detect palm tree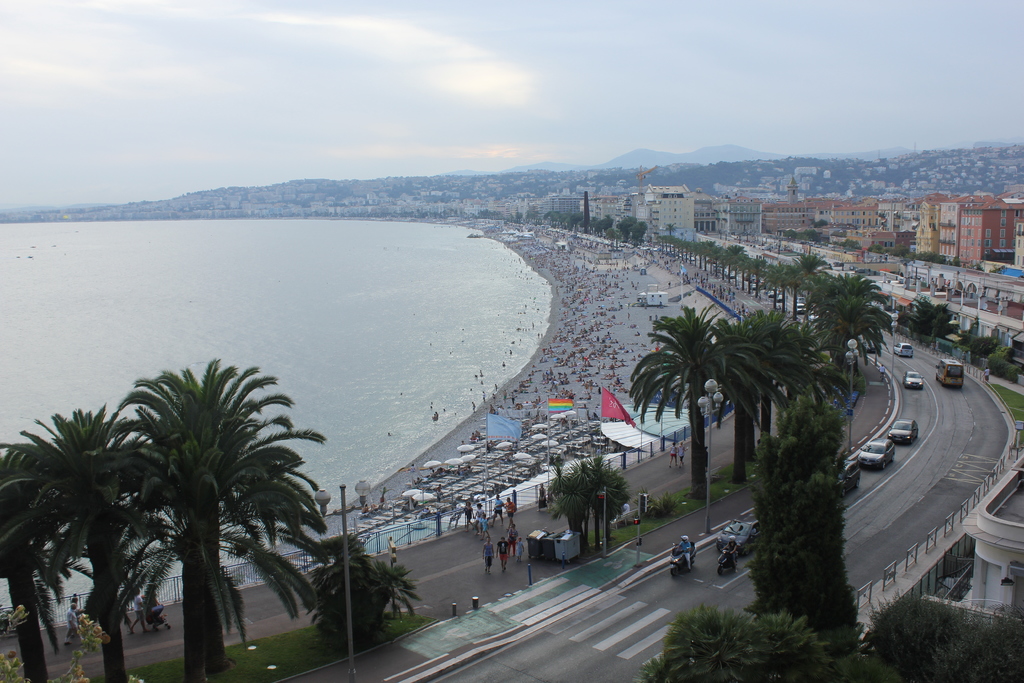
<bbox>94, 383, 309, 682</bbox>
